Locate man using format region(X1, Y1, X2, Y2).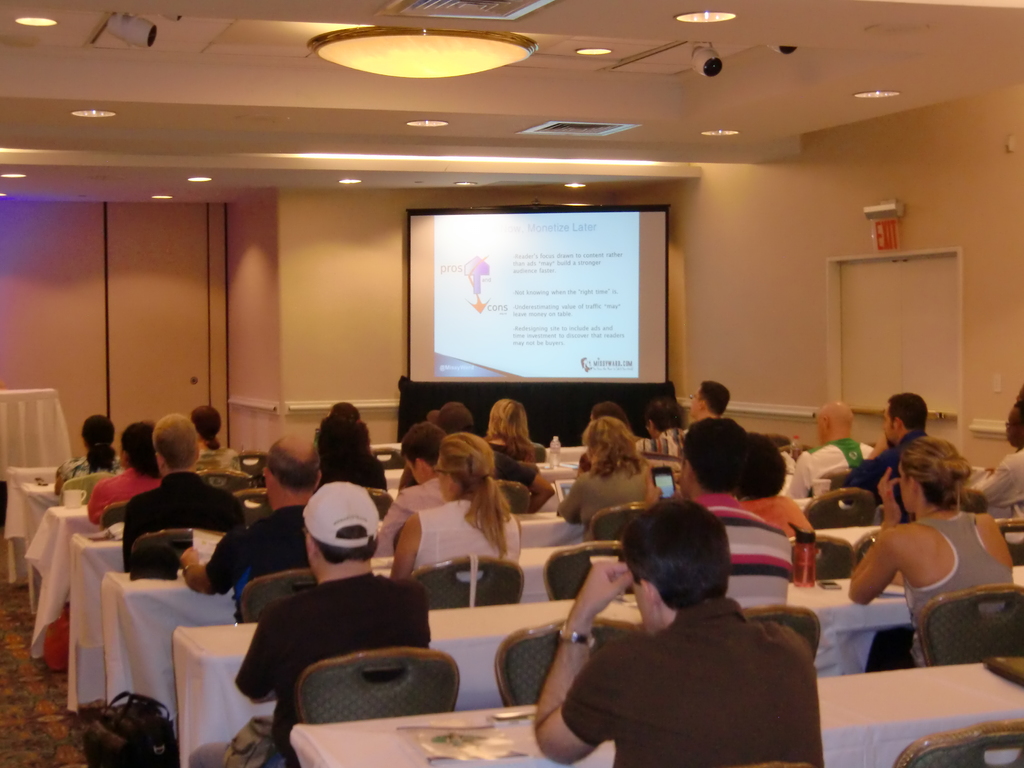
region(837, 394, 943, 531).
